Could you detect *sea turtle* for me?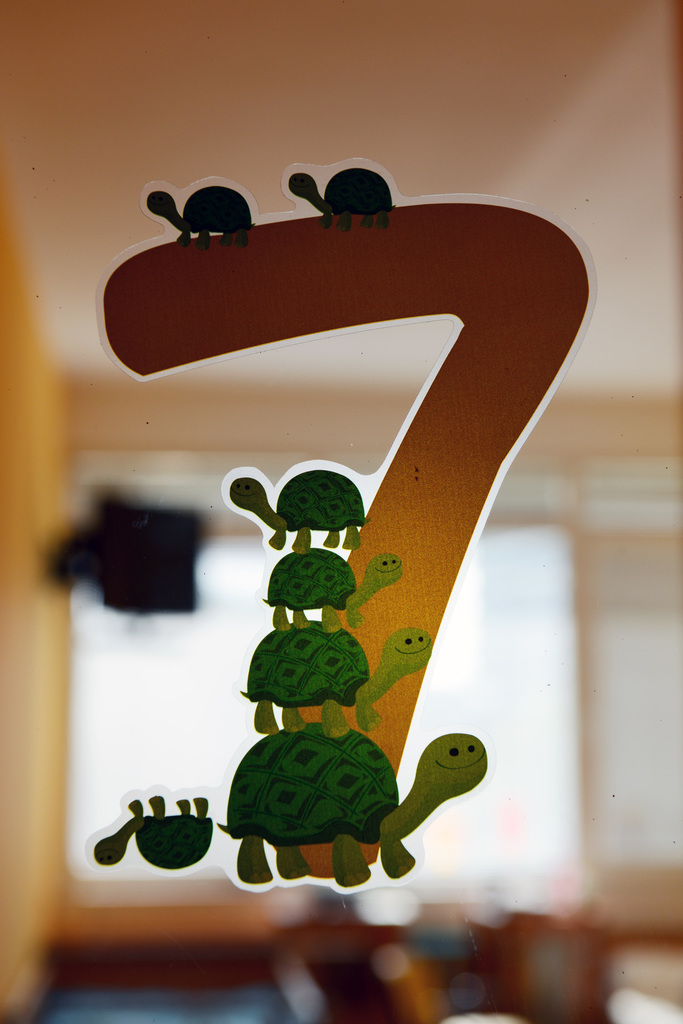
Detection result: 288 159 400 231.
